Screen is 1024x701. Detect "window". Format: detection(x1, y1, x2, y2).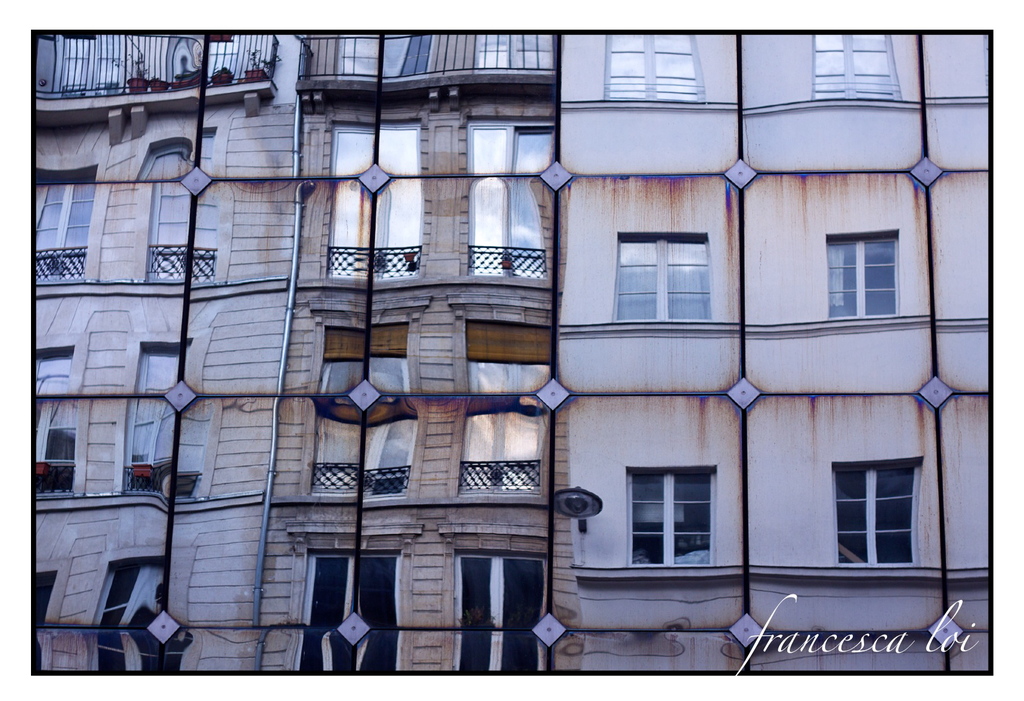
detection(833, 455, 922, 567).
